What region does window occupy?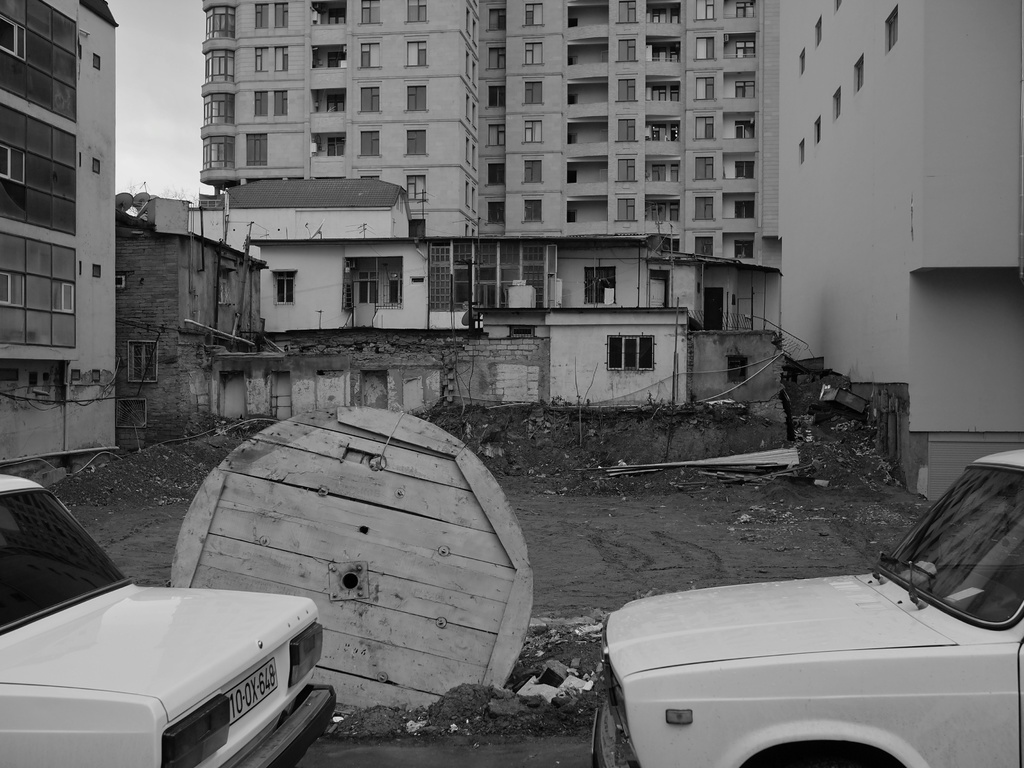
select_region(735, 0, 755, 20).
